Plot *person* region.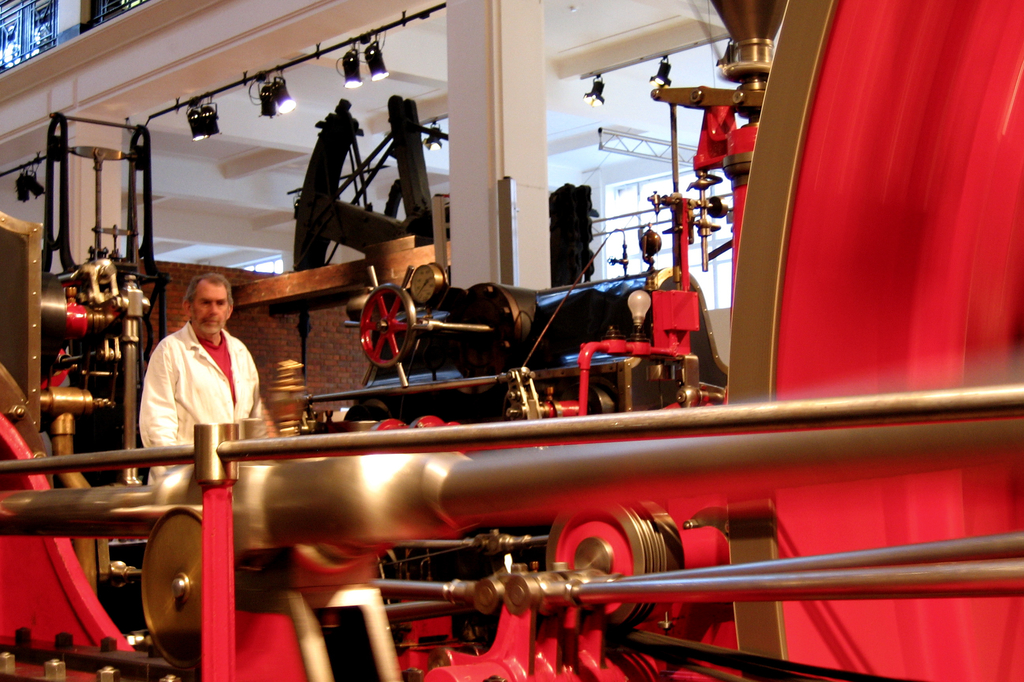
Plotted at [137, 274, 283, 497].
